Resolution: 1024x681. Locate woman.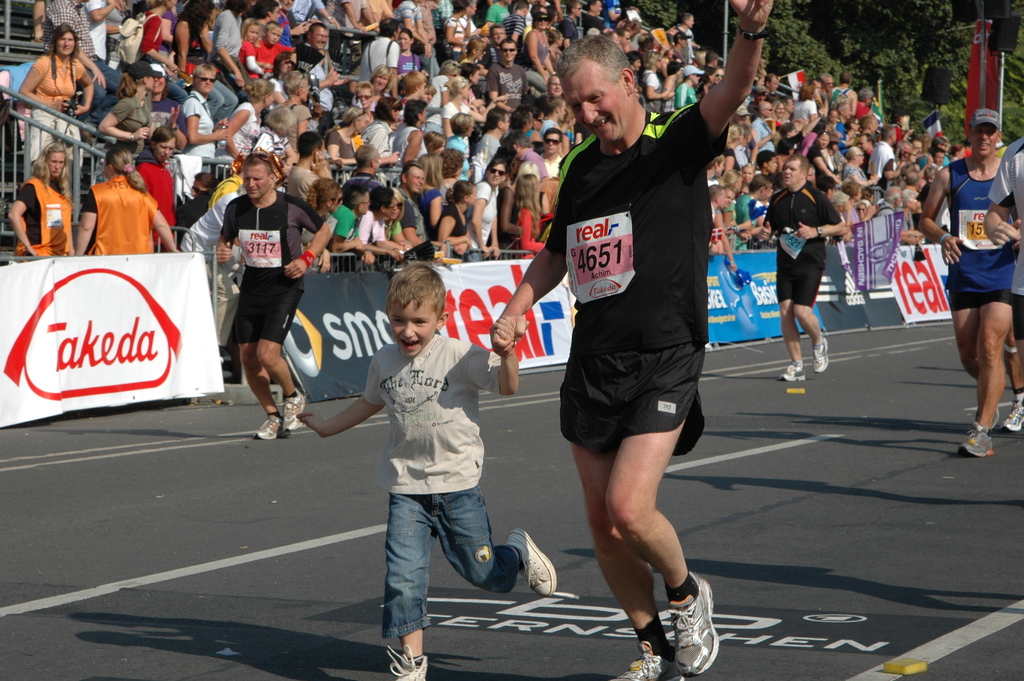
BBox(15, 31, 100, 196).
